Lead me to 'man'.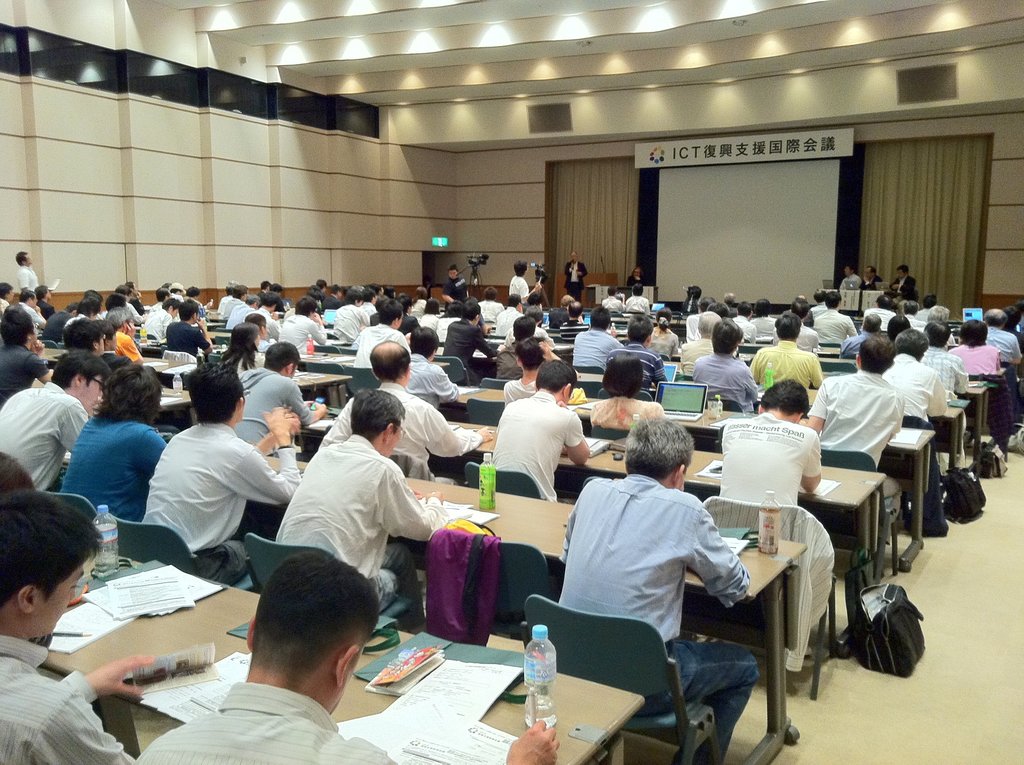
Lead to box(810, 293, 858, 339).
